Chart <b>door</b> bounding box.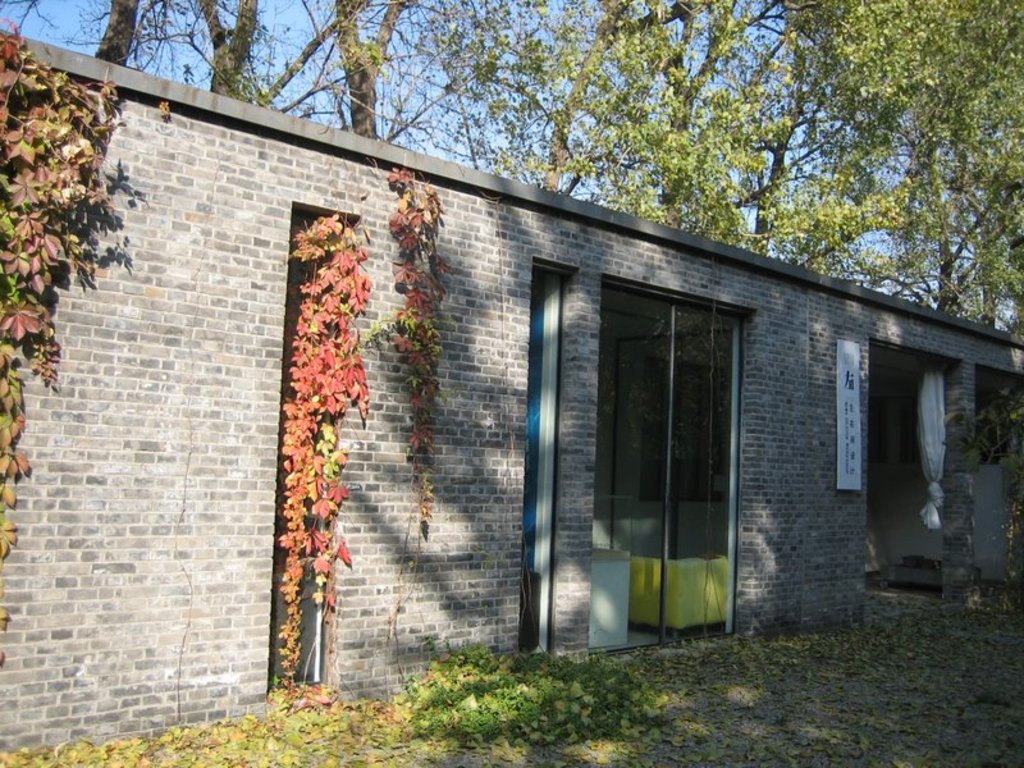
Charted: <region>544, 260, 762, 649</region>.
